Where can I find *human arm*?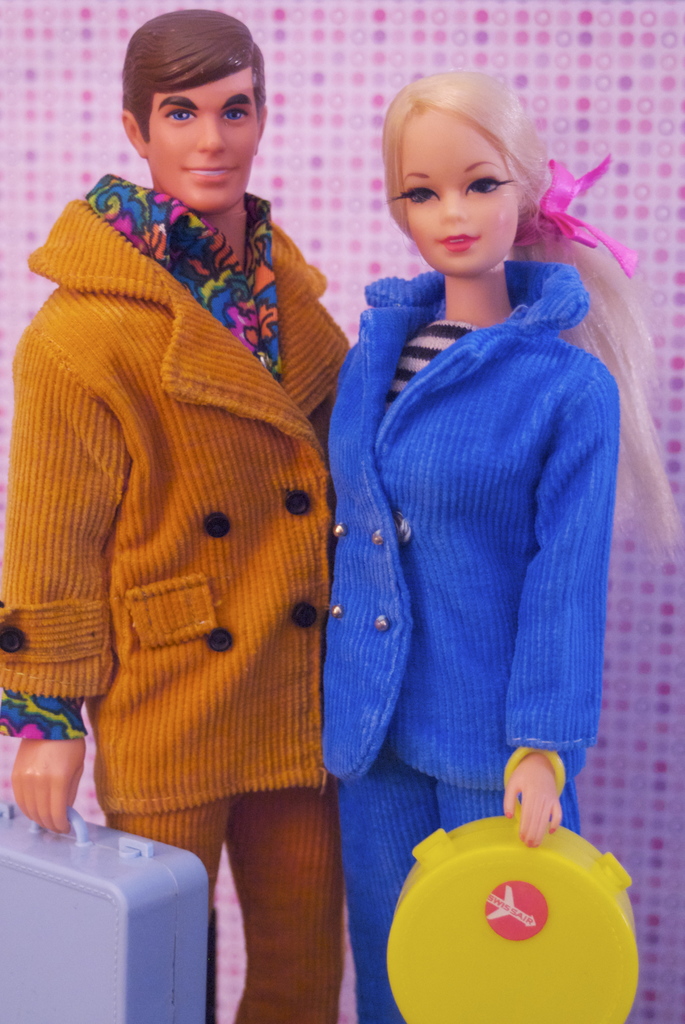
You can find it at {"x1": 500, "y1": 363, "x2": 601, "y2": 847}.
